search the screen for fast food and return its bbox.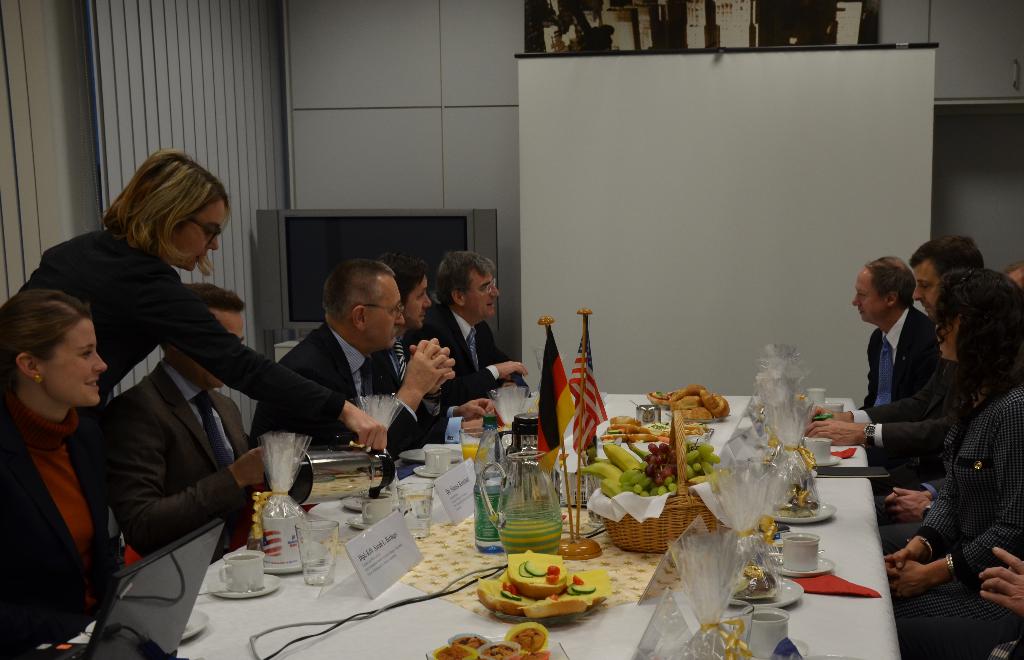
Found: (left=477, top=549, right=614, bottom=618).
